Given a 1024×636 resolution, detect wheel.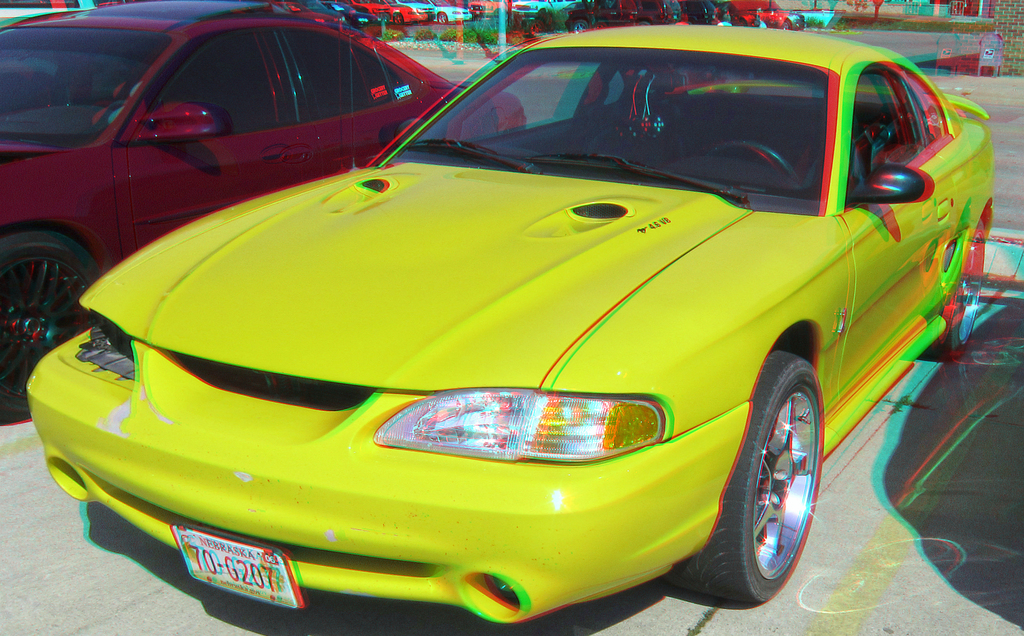
[left=669, top=335, right=829, bottom=607].
